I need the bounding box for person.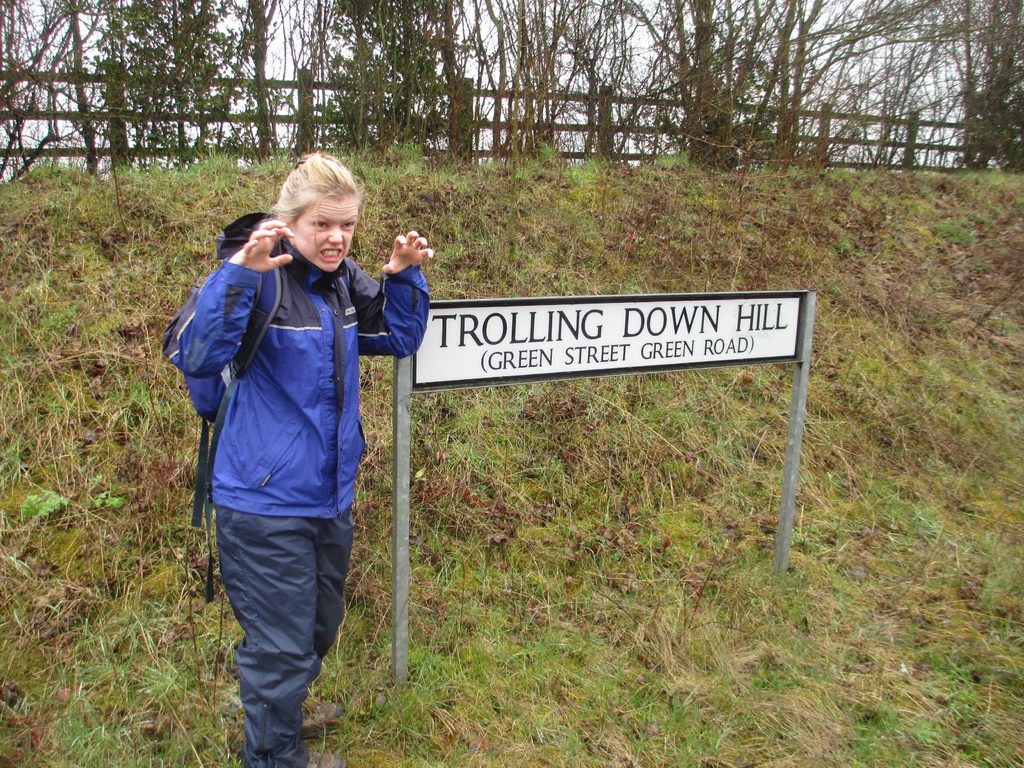
Here it is: pyautogui.locateOnScreen(179, 145, 391, 767).
